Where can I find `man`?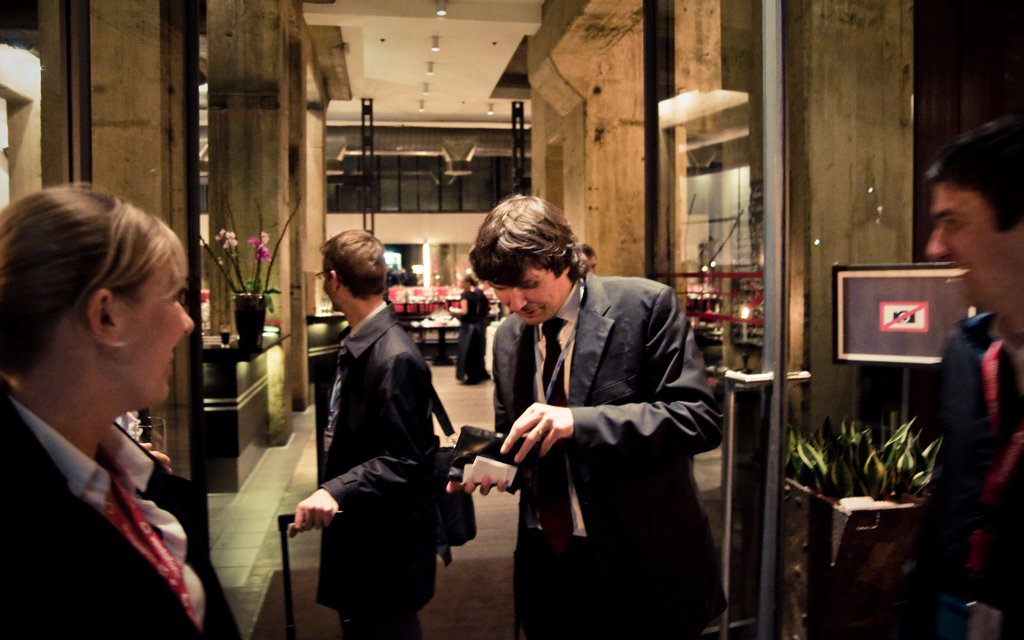
You can find it at [468,208,728,614].
